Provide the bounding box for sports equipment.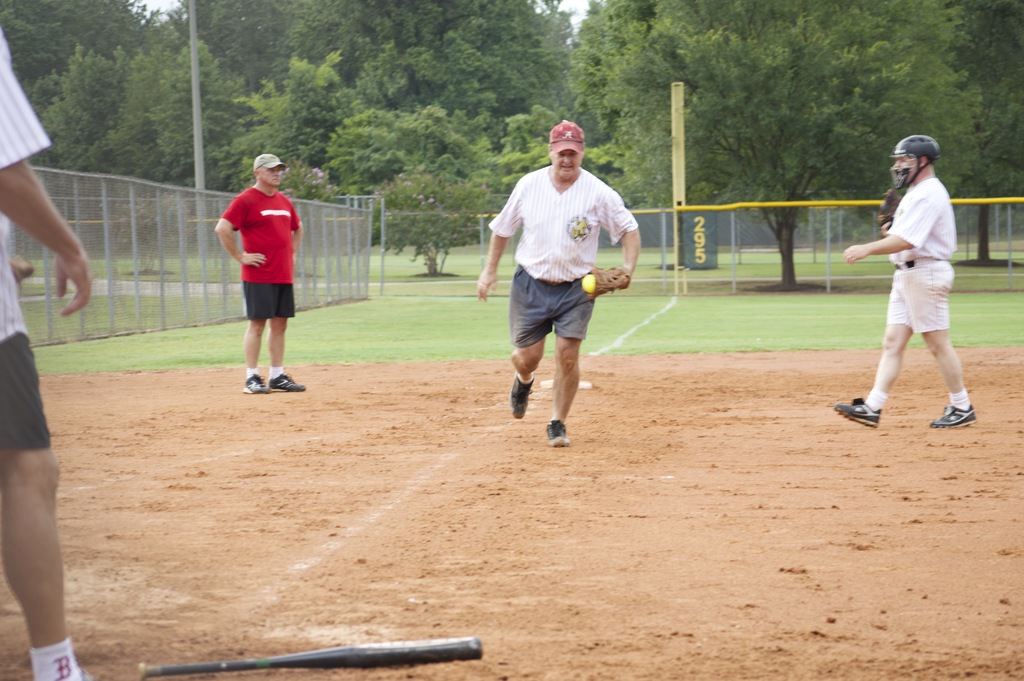
543:418:569:448.
